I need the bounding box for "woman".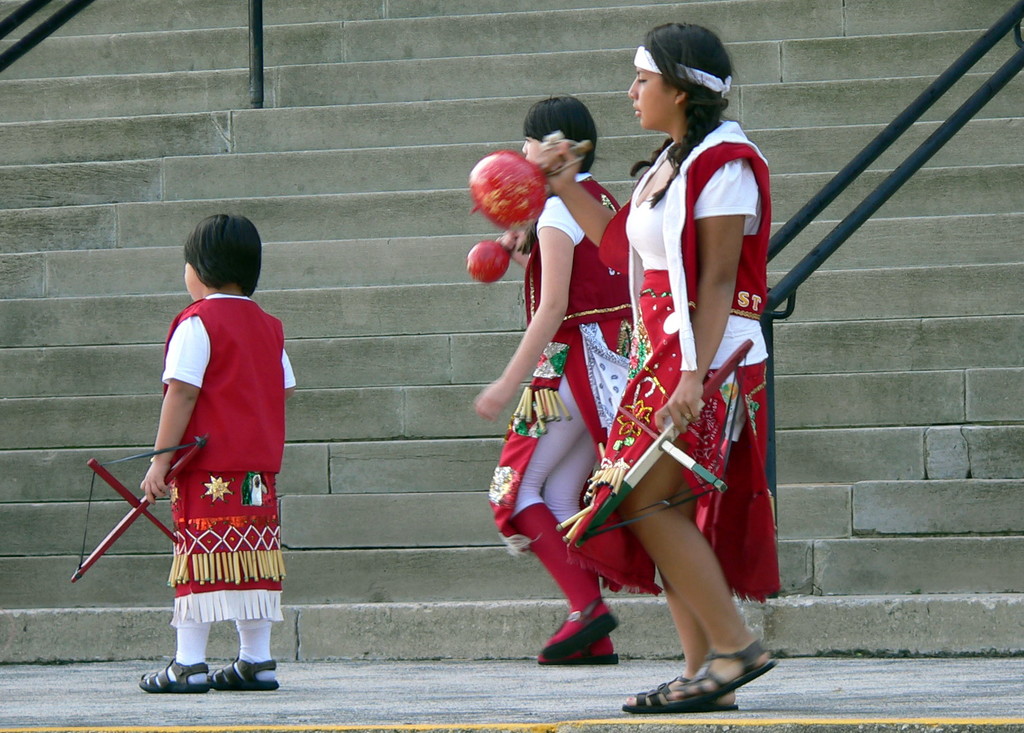
Here it is: 474:96:637:672.
